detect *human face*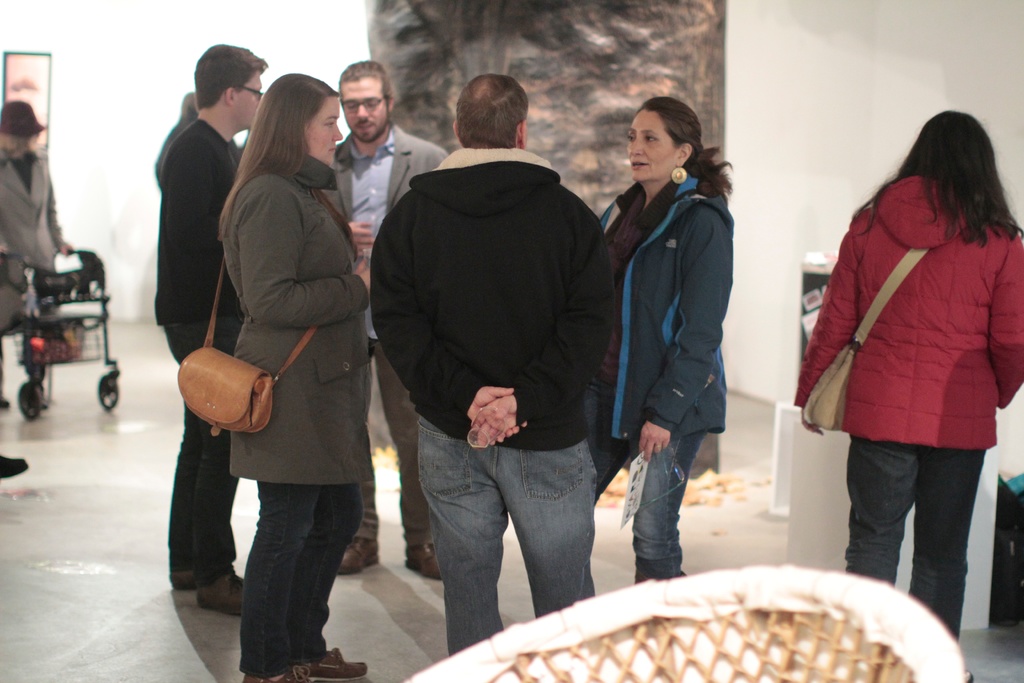
343/74/392/142
